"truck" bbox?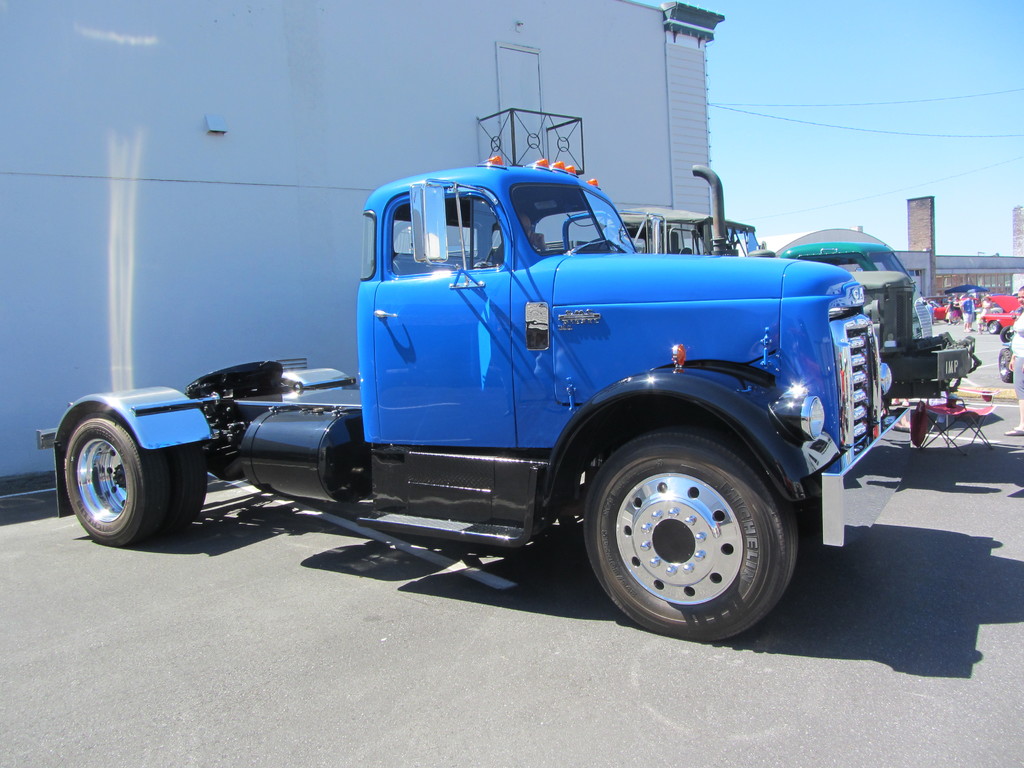
{"left": 54, "top": 140, "right": 975, "bottom": 628}
